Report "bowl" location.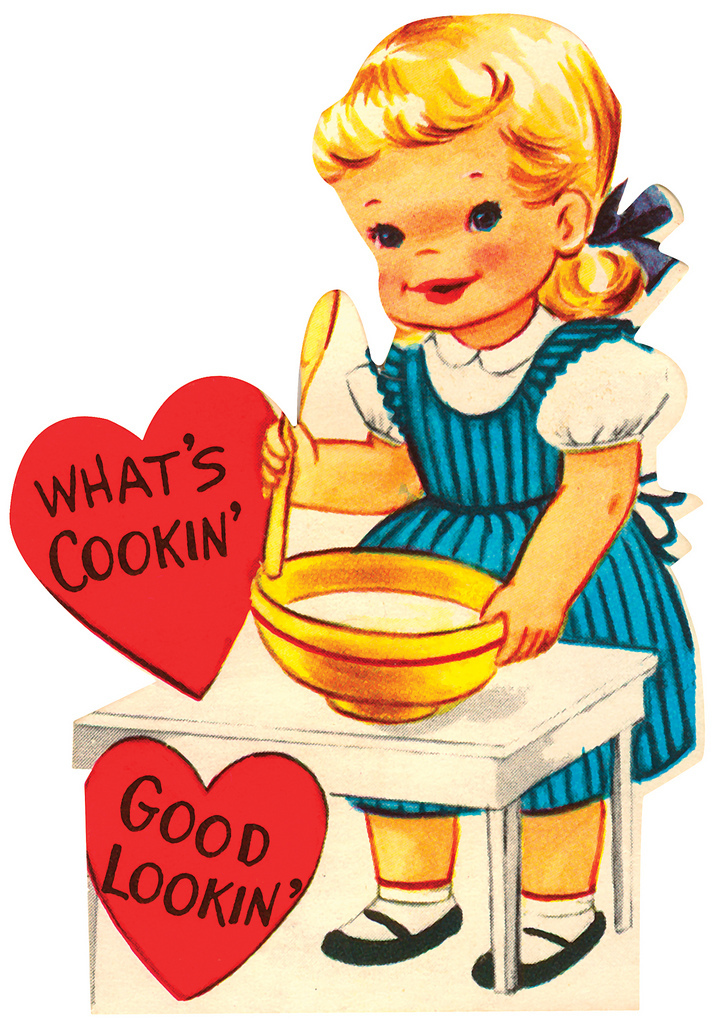
Report: BBox(245, 571, 548, 708).
